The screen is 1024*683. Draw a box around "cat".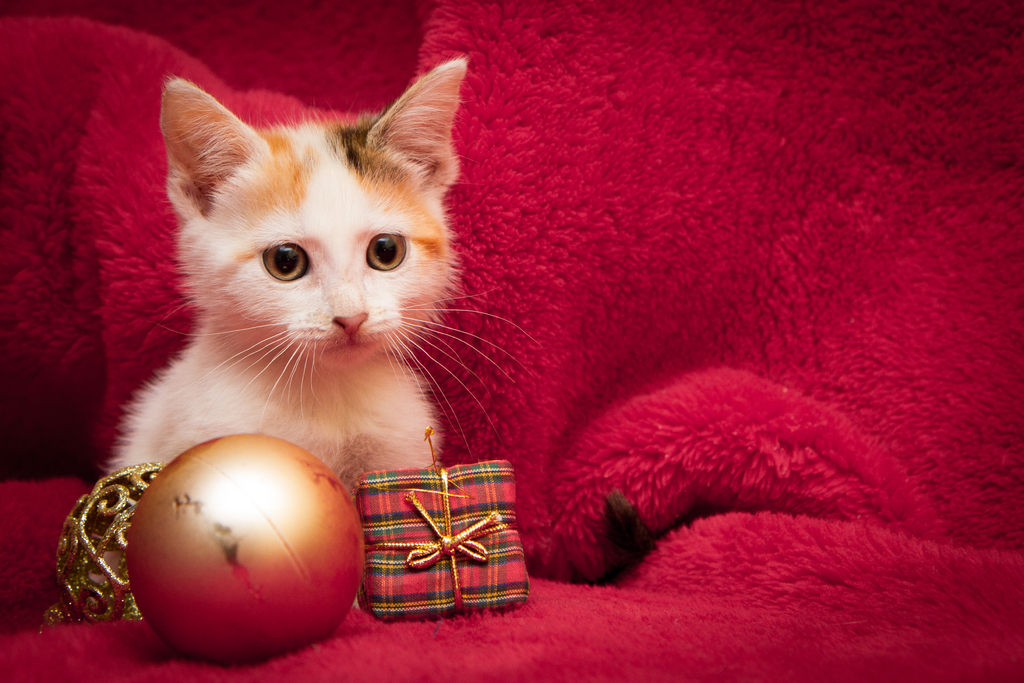
locate(104, 55, 542, 497).
